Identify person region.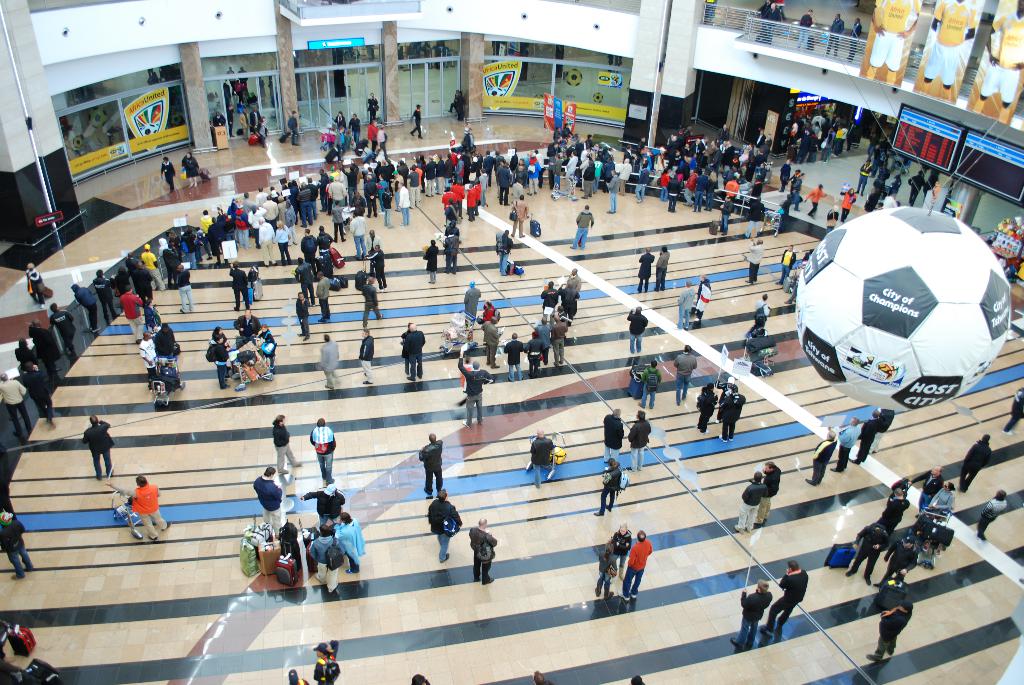
Region: detection(406, 324, 428, 381).
